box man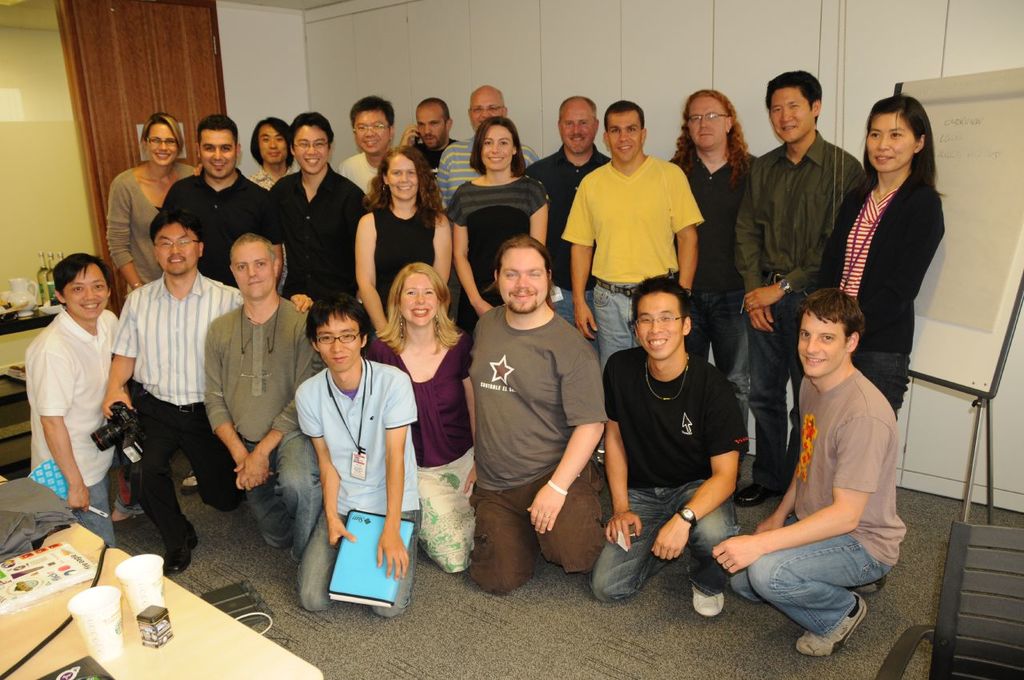
[x1=434, y1=82, x2=534, y2=210]
